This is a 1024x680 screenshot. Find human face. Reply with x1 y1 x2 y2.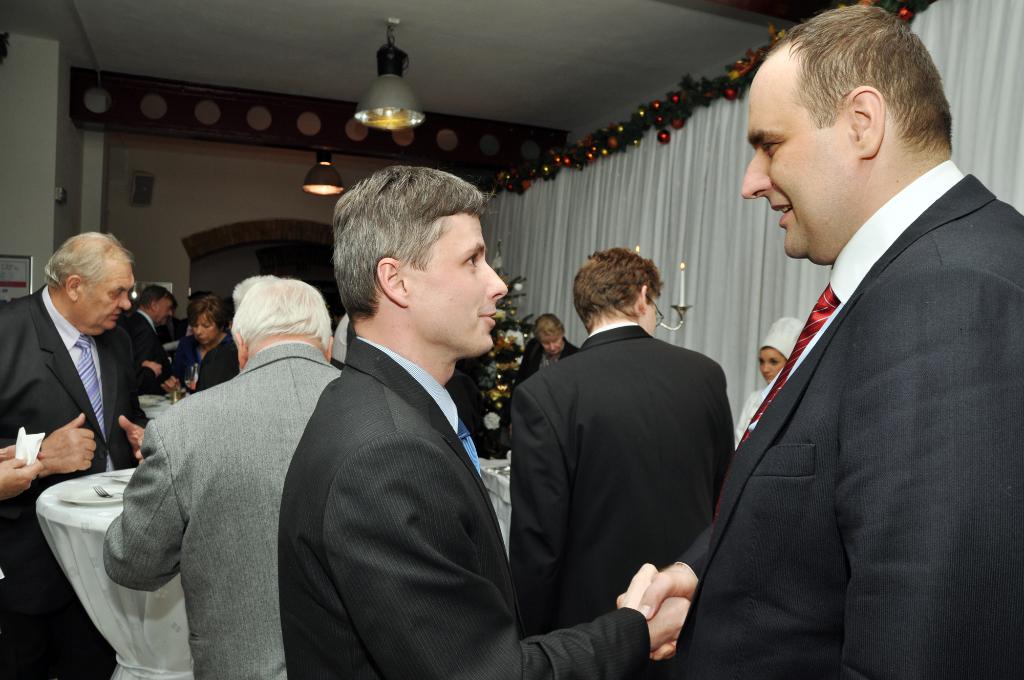
157 298 175 321.
